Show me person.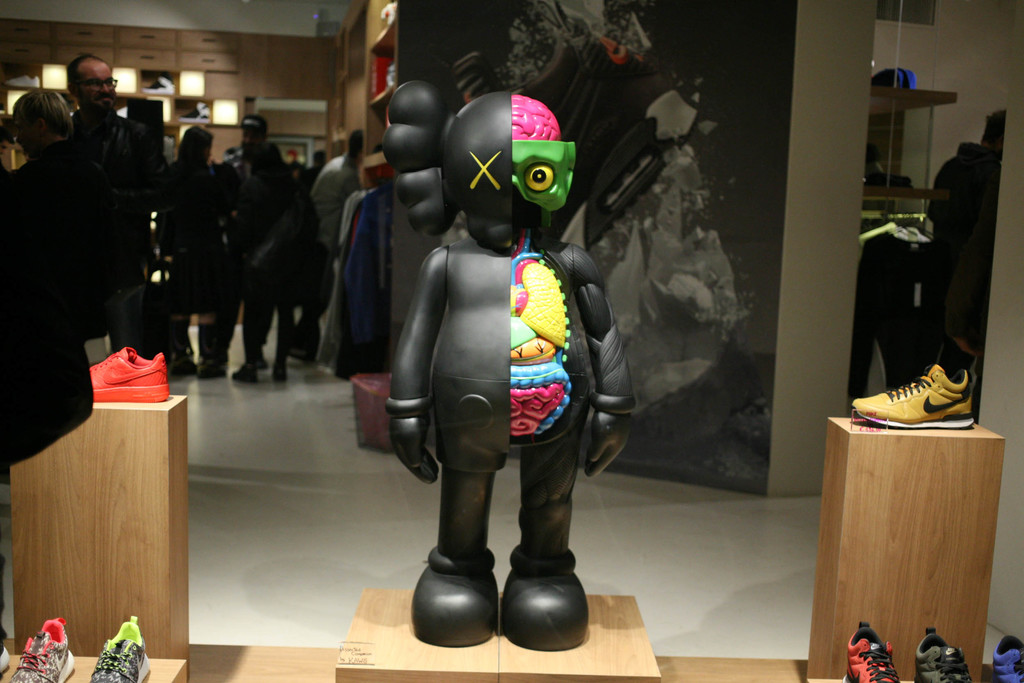
person is here: (x1=158, y1=125, x2=234, y2=383).
